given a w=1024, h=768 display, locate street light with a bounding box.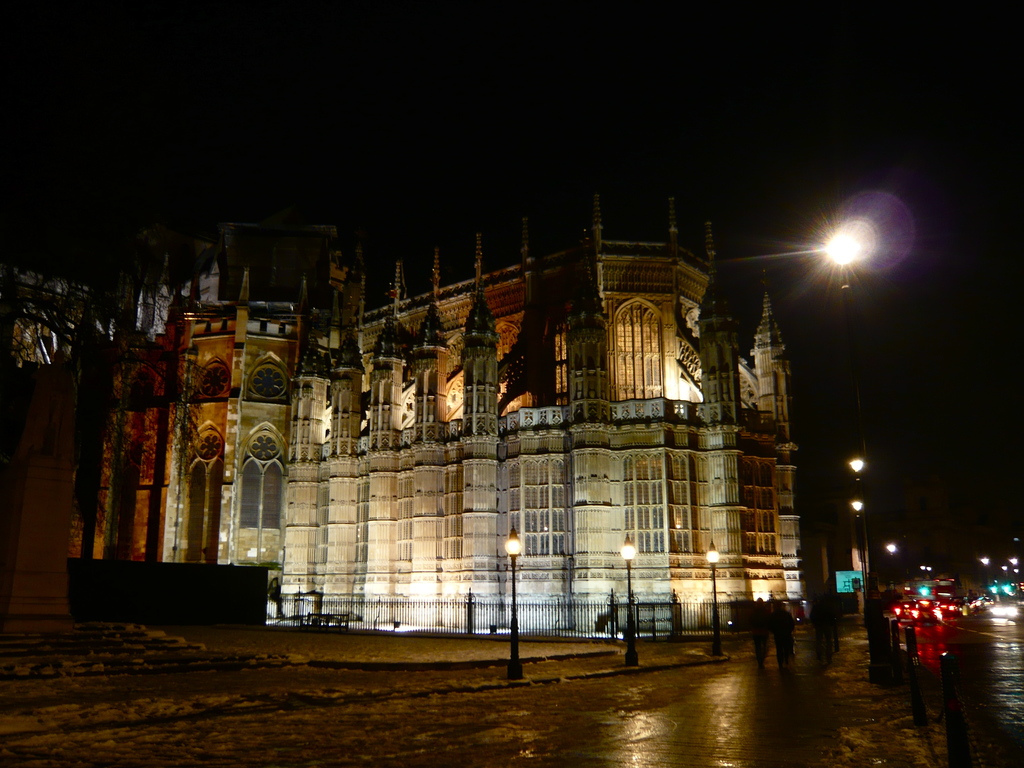
Located: left=615, top=533, right=642, bottom=672.
